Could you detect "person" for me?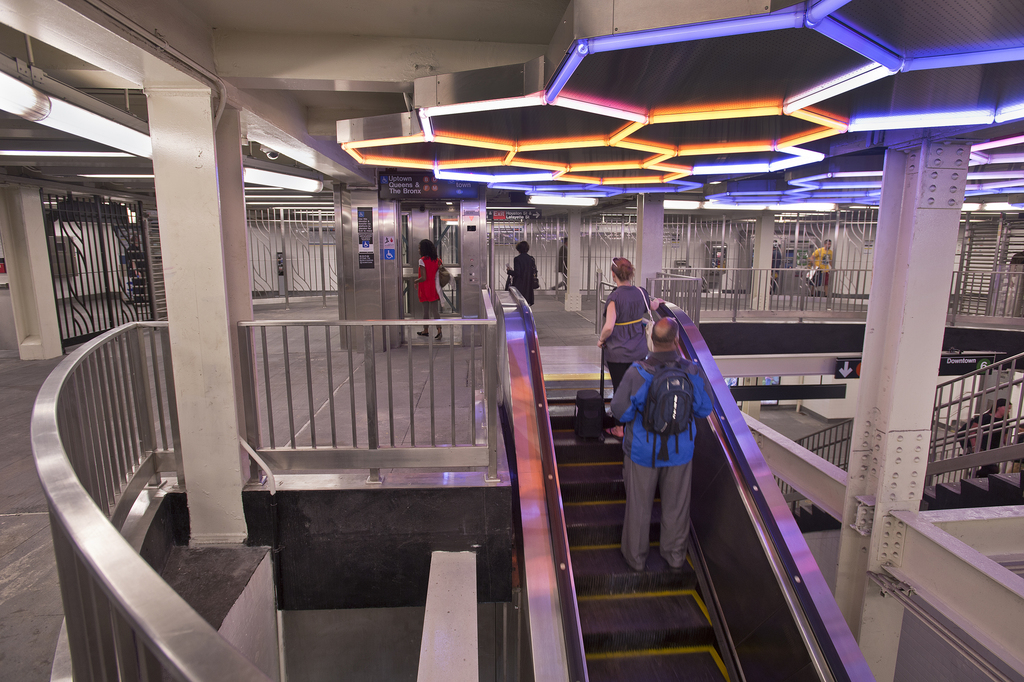
Detection result: crop(604, 309, 712, 572).
